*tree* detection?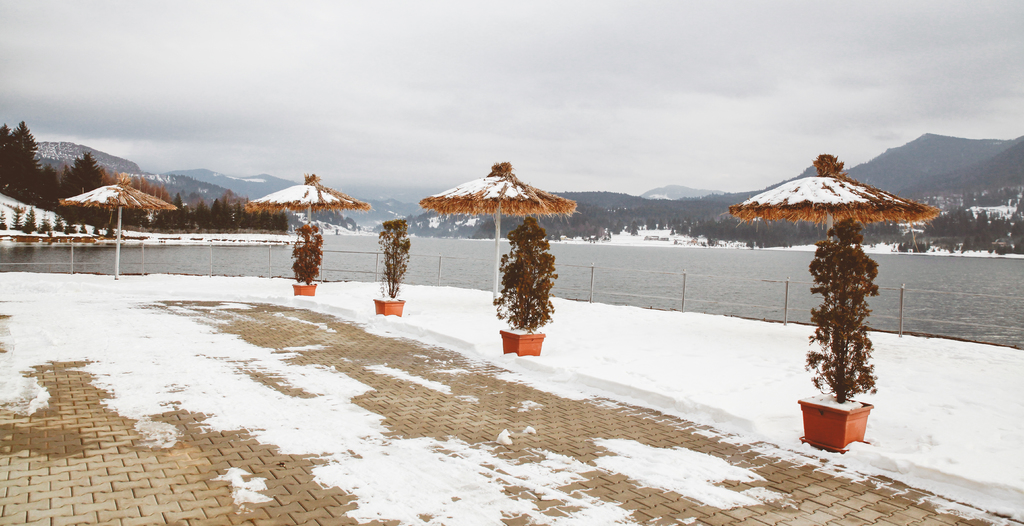
[left=480, top=214, right=598, bottom=357]
